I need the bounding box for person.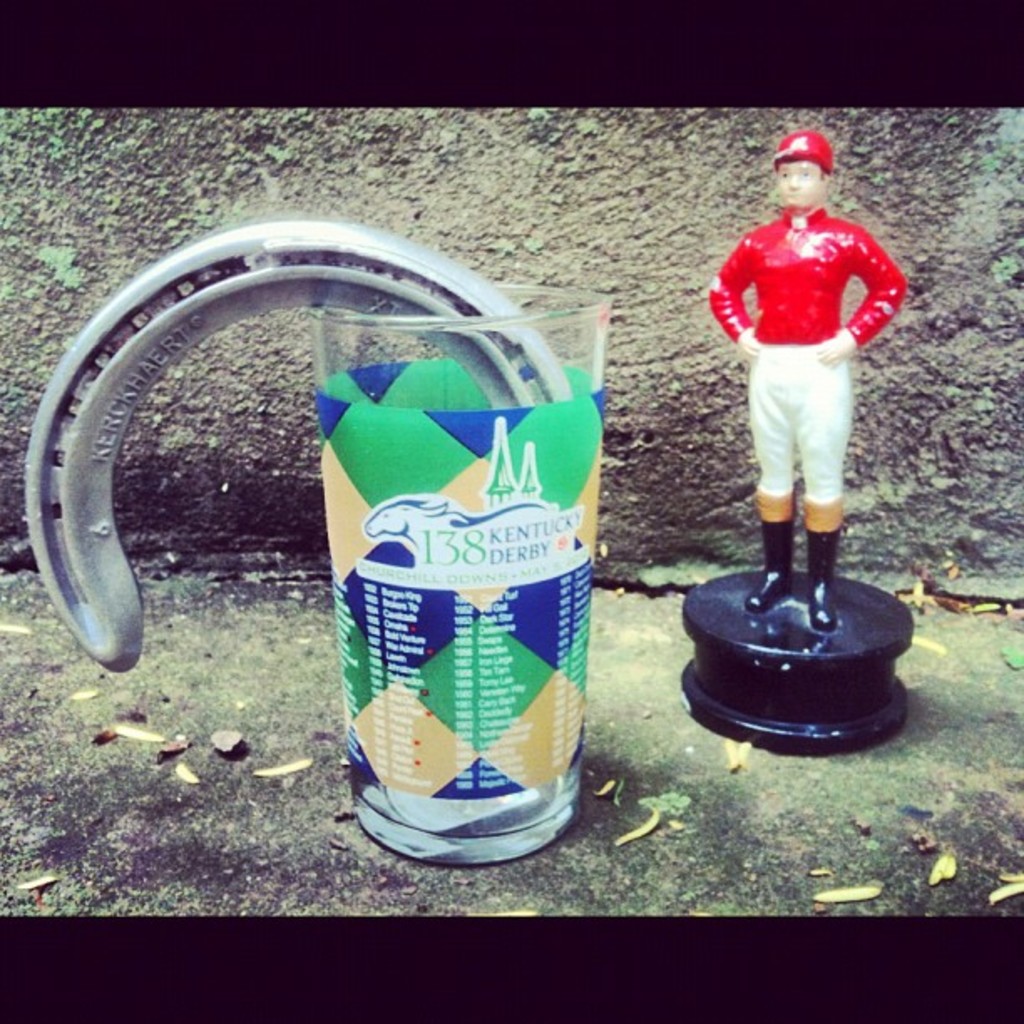
Here it is: select_region(701, 87, 907, 704).
